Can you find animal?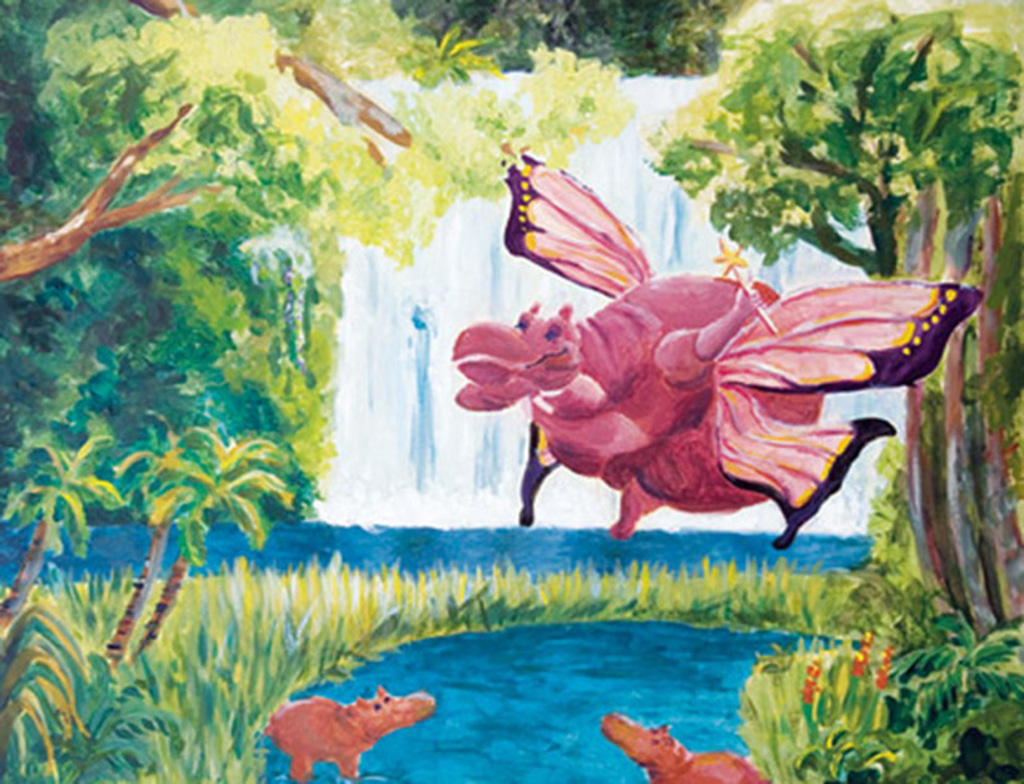
Yes, bounding box: <box>605,714,766,782</box>.
